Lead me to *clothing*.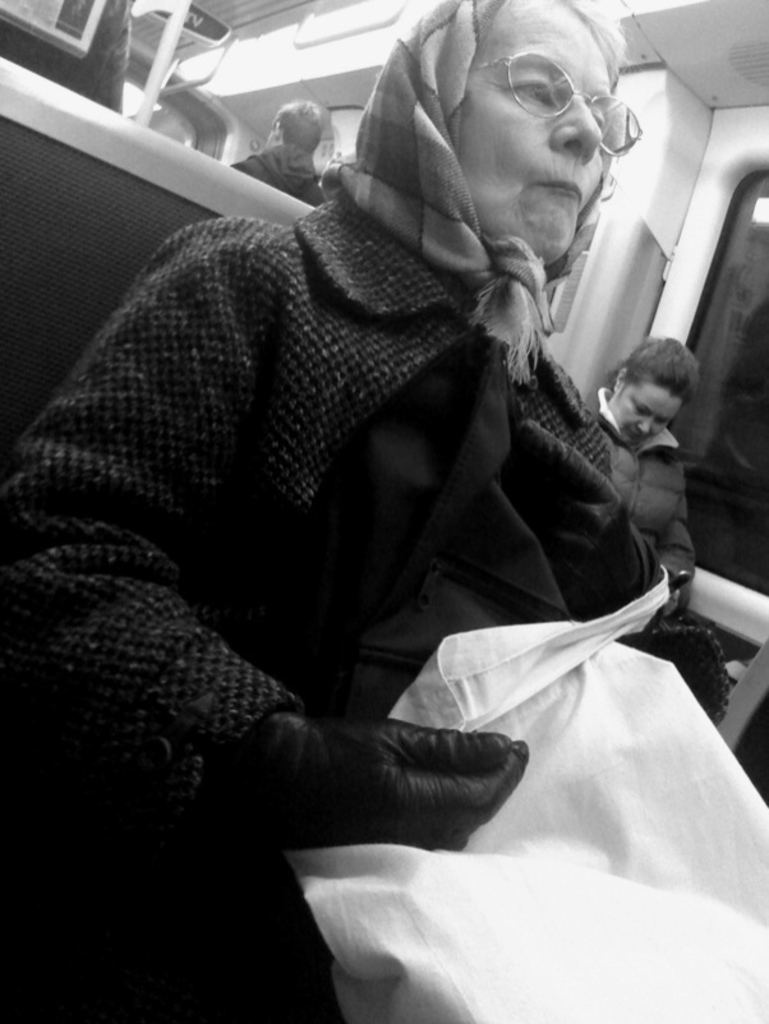
Lead to [582,384,692,618].
